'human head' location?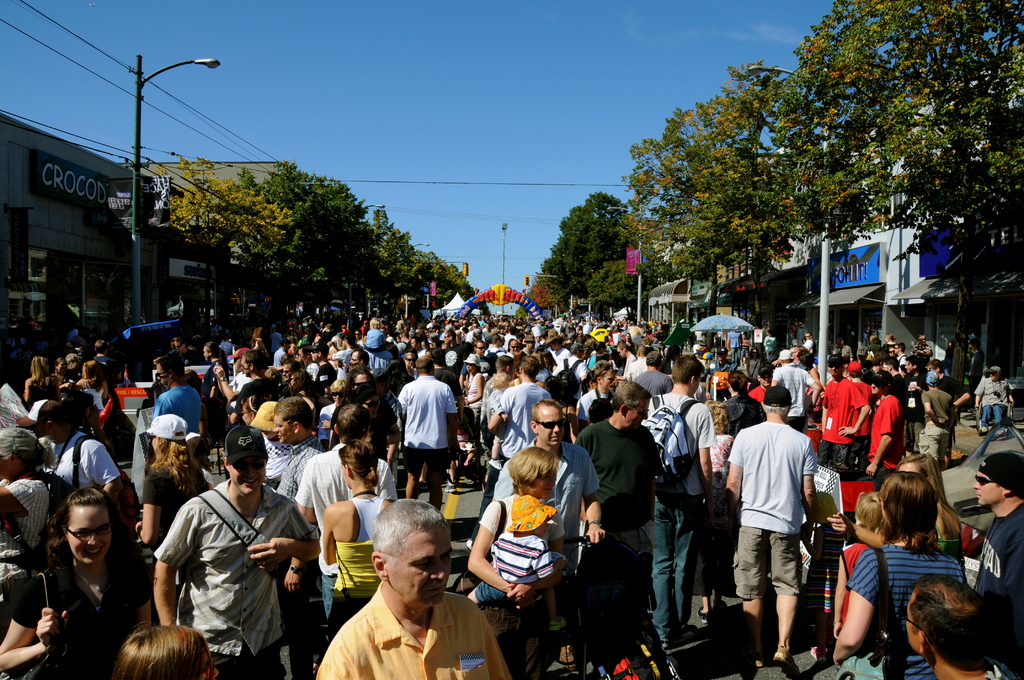
rect(869, 368, 893, 397)
